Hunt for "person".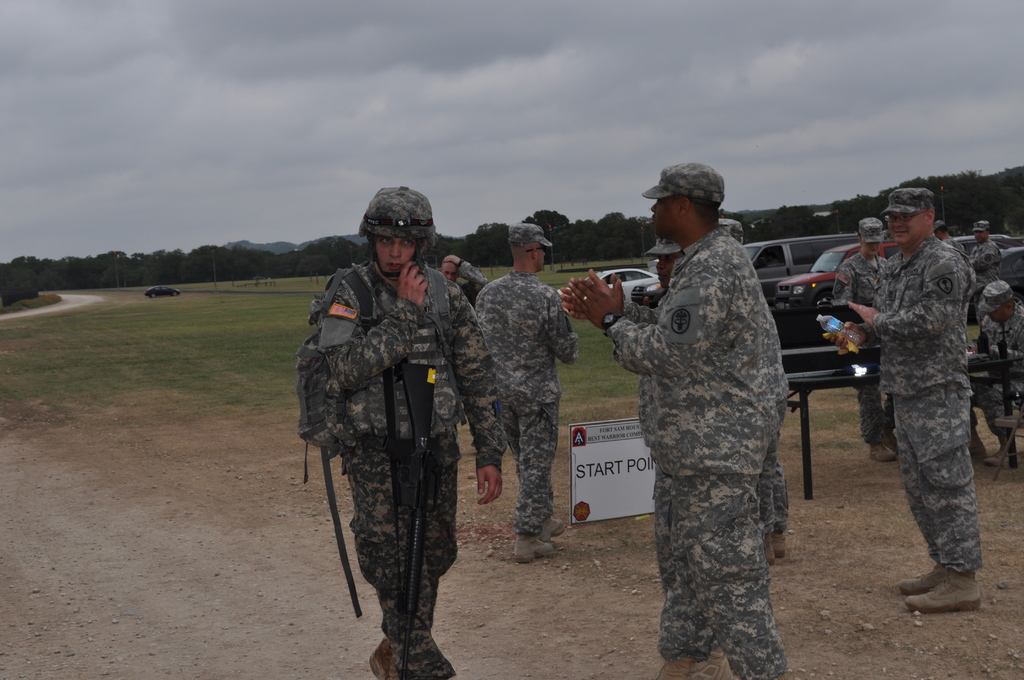
Hunted down at bbox=[957, 220, 999, 332].
